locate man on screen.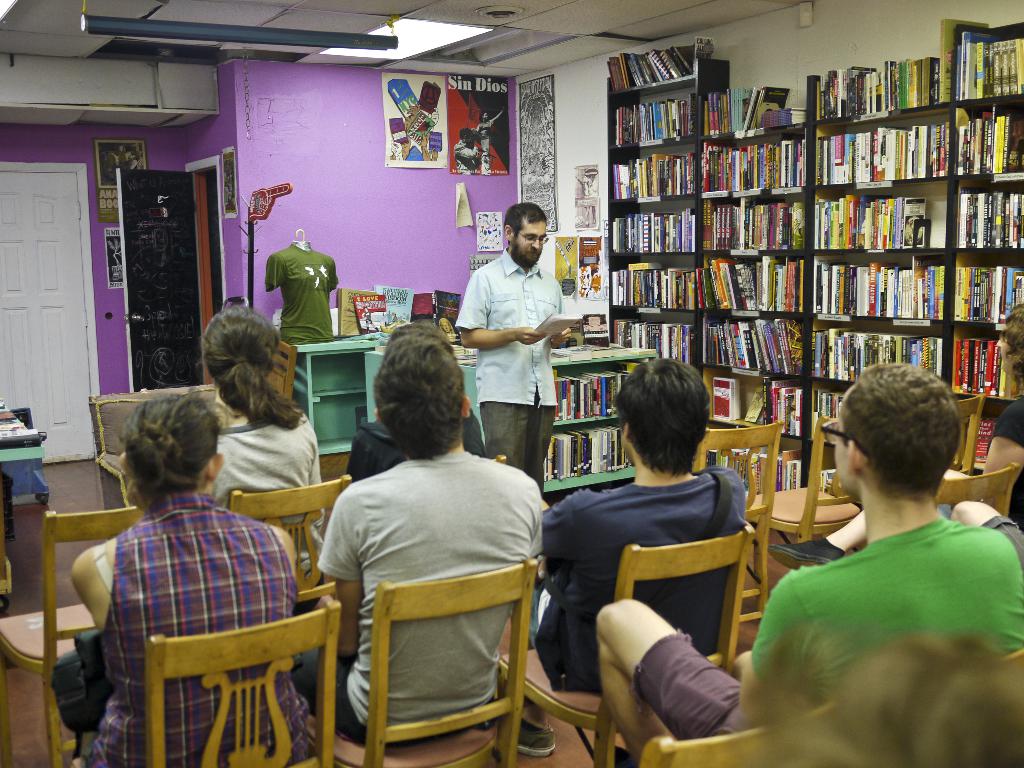
On screen at (x1=522, y1=360, x2=753, y2=696).
